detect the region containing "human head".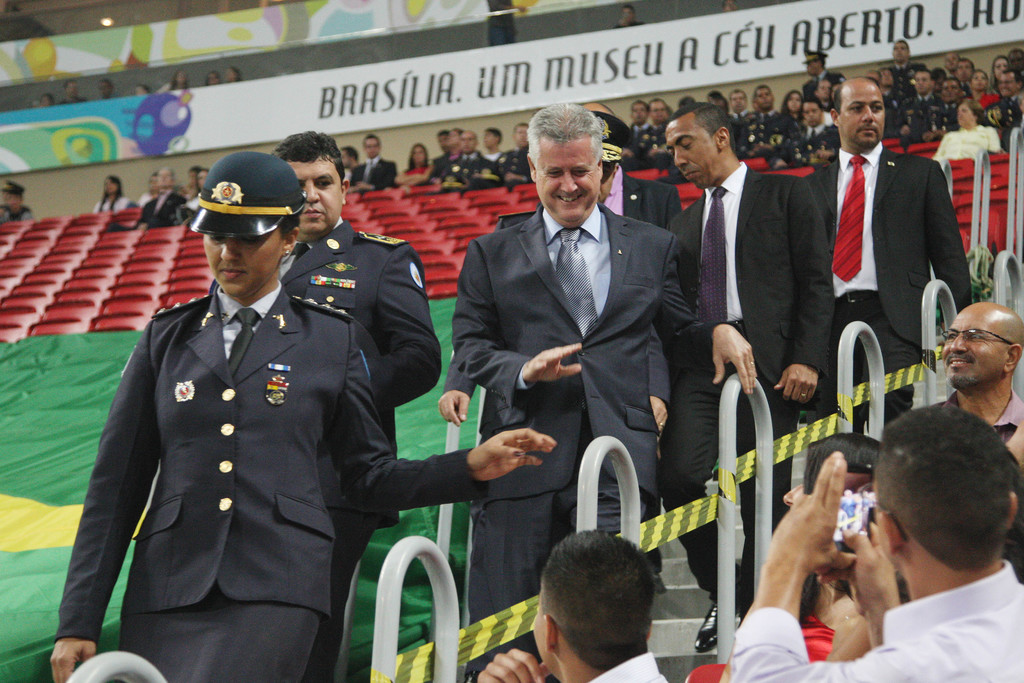
x1=202, y1=155, x2=301, y2=294.
